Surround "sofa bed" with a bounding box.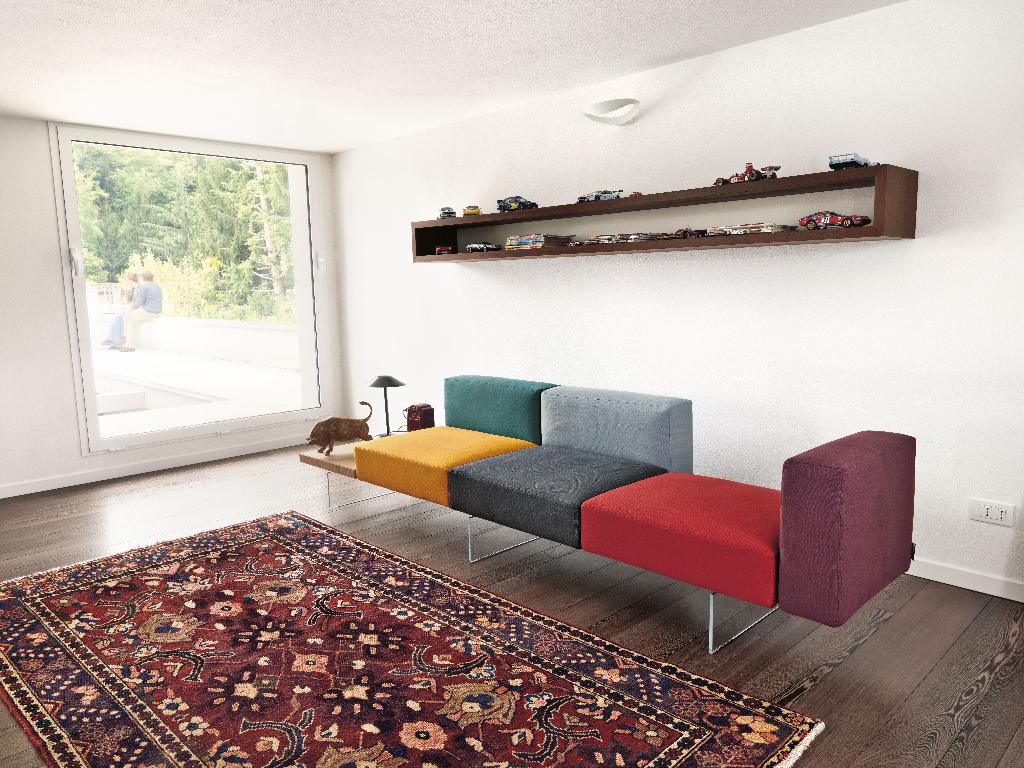
bbox=[355, 372, 918, 657].
